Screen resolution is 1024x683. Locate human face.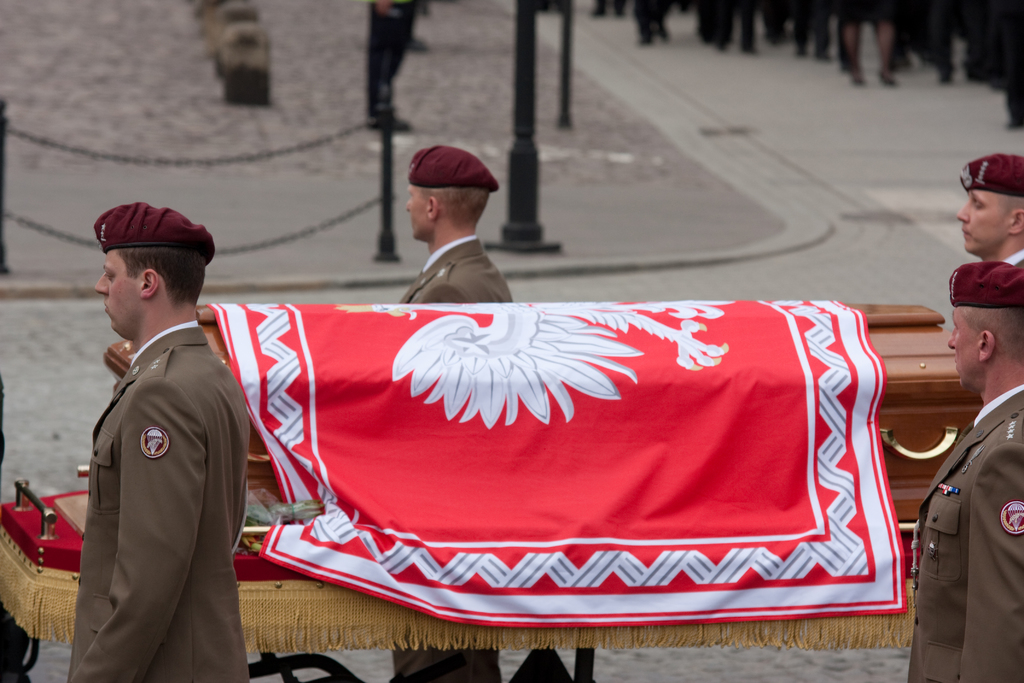
(x1=954, y1=190, x2=1004, y2=254).
